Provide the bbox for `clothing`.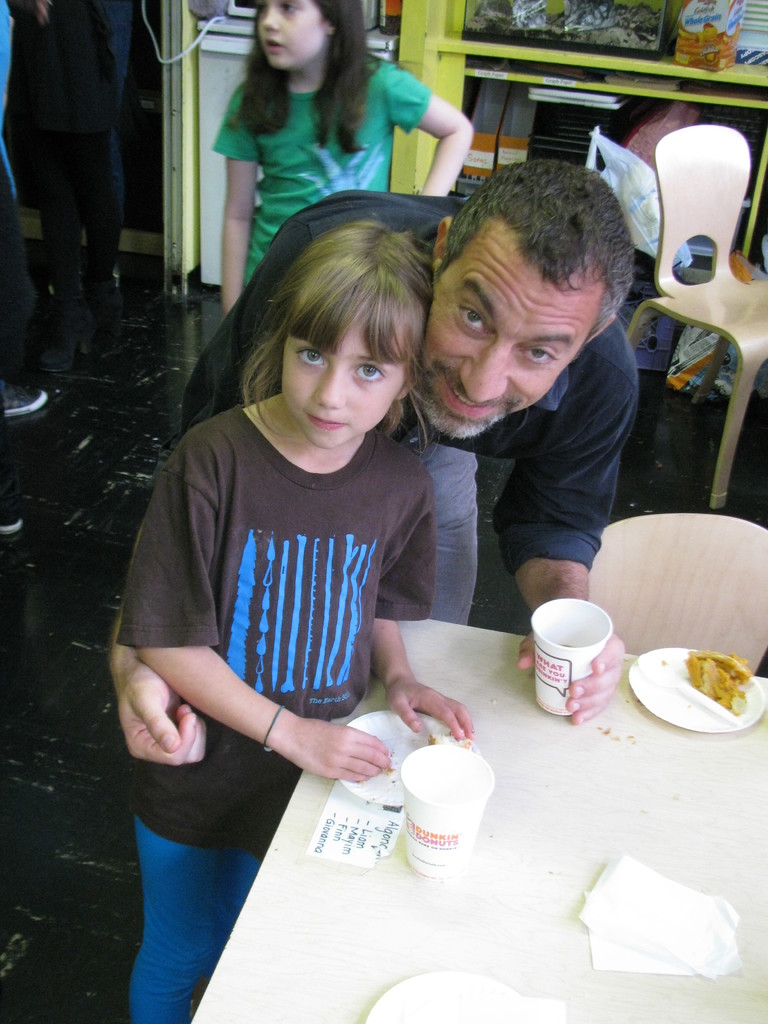
{"left": 218, "top": 54, "right": 435, "bottom": 299}.
